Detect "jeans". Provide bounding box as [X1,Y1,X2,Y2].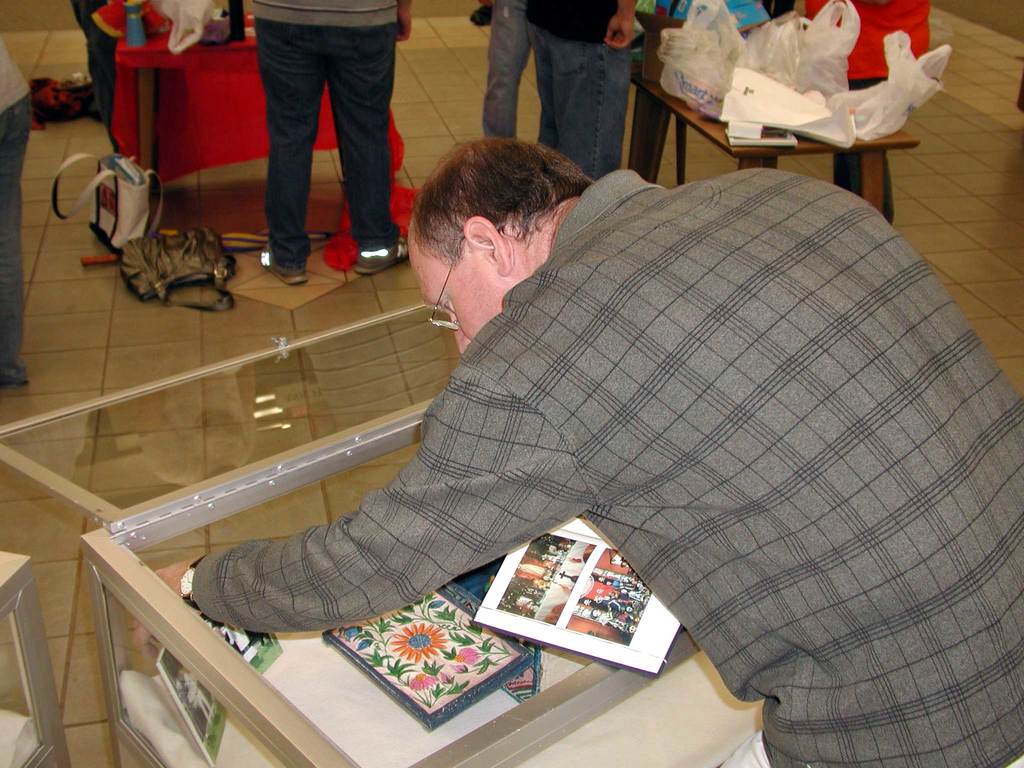
[65,0,116,155].
